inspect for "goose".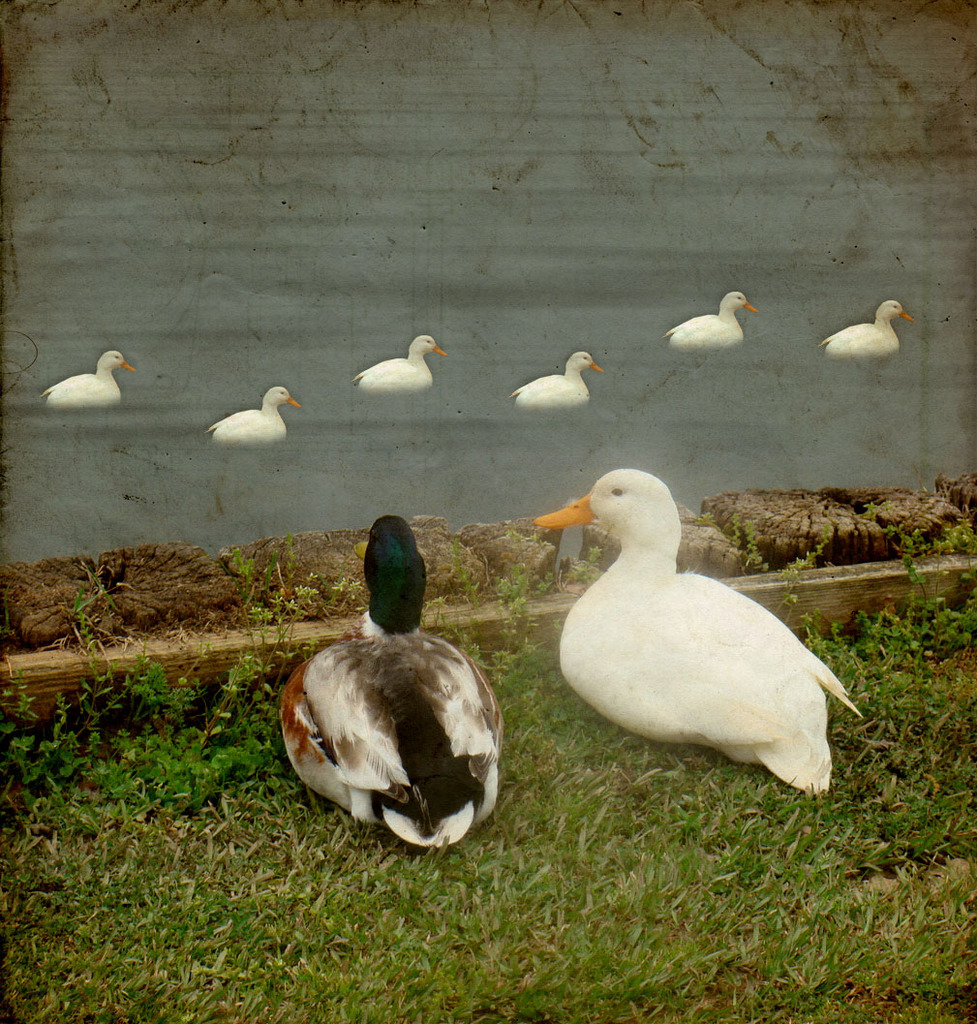
Inspection: bbox=(668, 289, 760, 347).
